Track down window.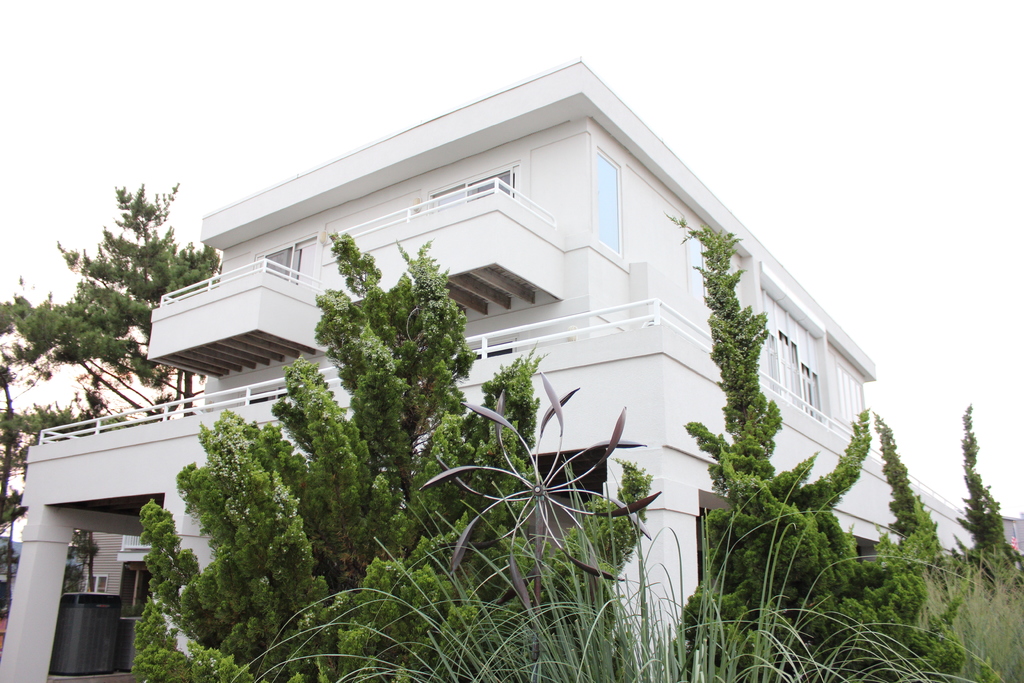
Tracked to [left=594, top=152, right=624, bottom=261].
